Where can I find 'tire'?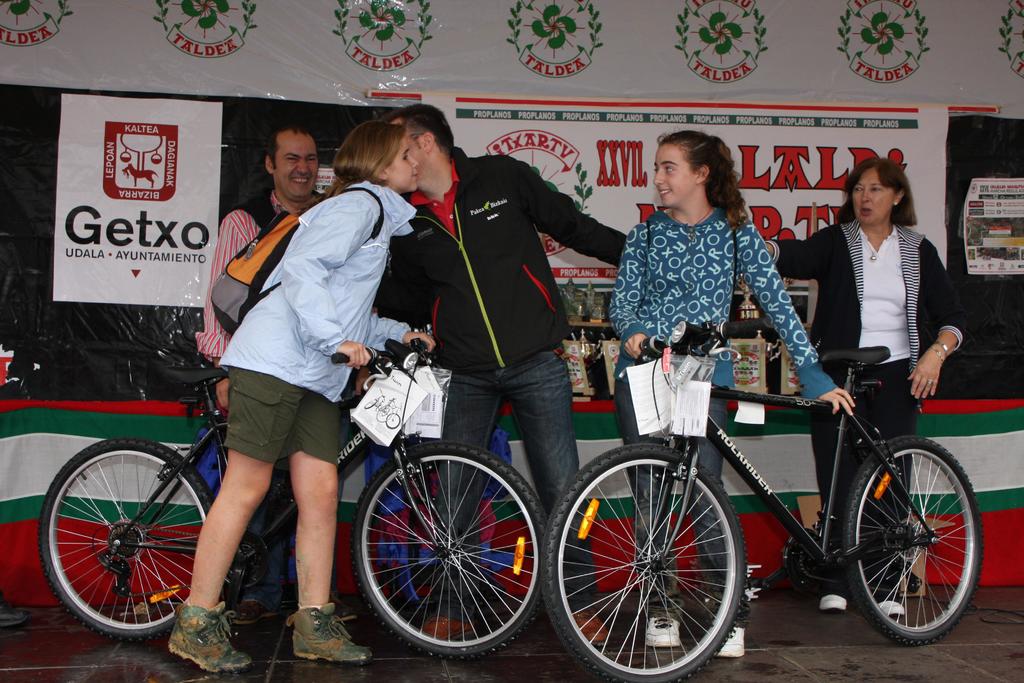
You can find it at region(350, 440, 549, 660).
